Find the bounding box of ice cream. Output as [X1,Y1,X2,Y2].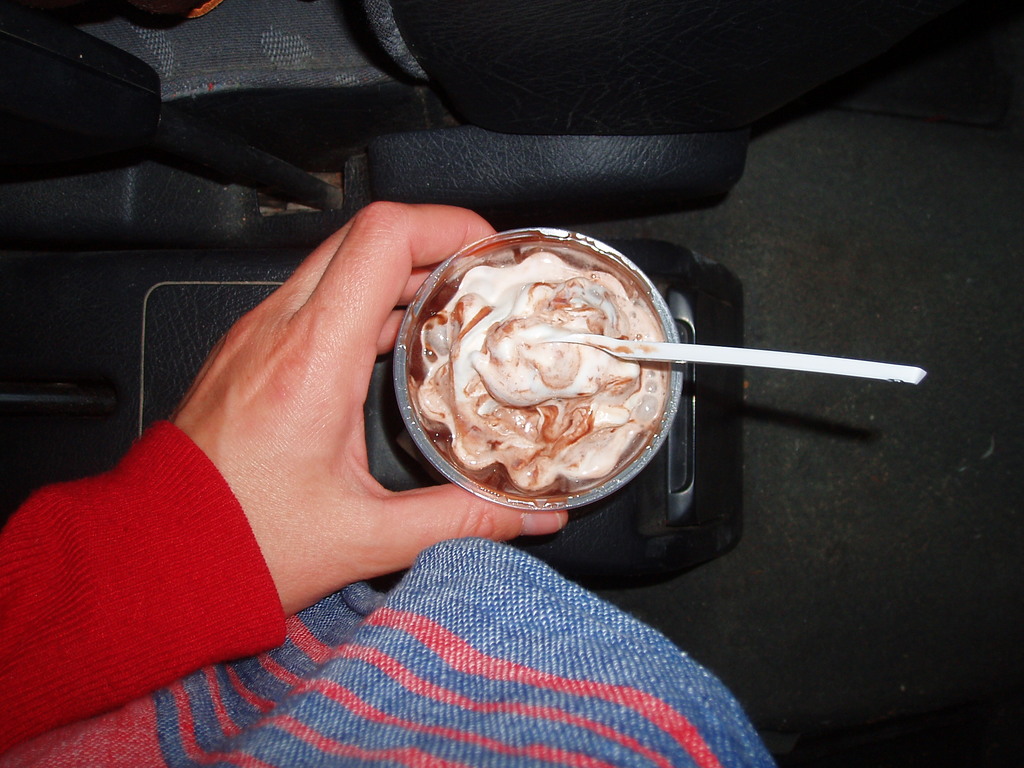
[392,234,670,492].
